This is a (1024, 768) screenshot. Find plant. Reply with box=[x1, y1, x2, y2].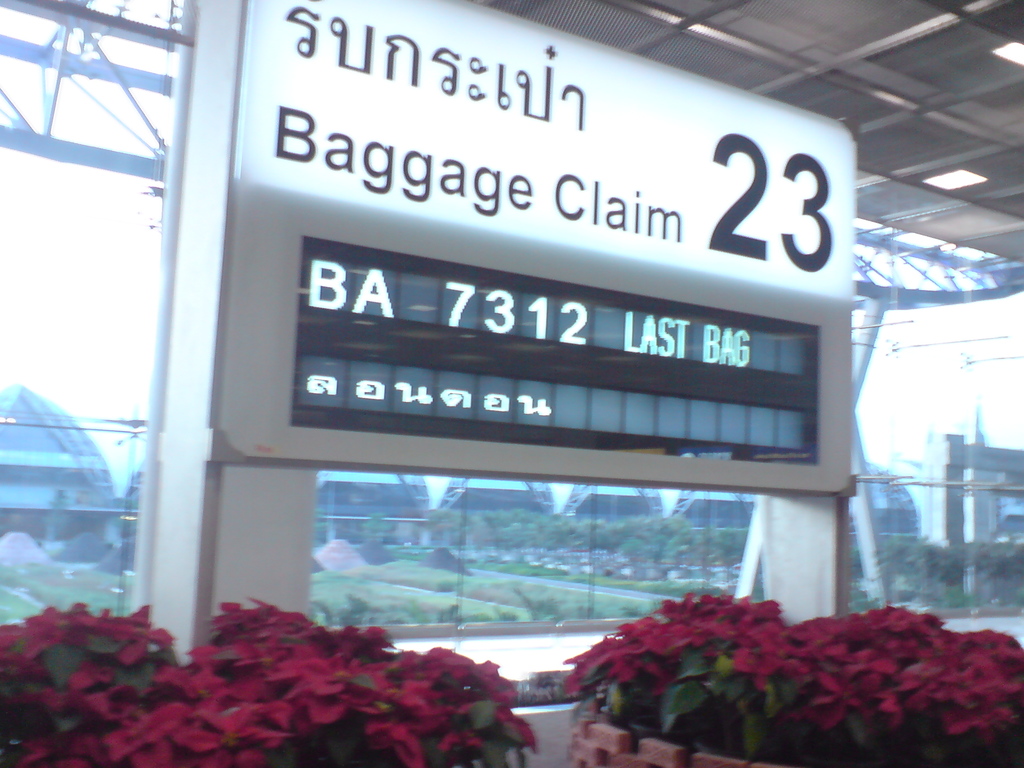
box=[530, 596, 1004, 742].
